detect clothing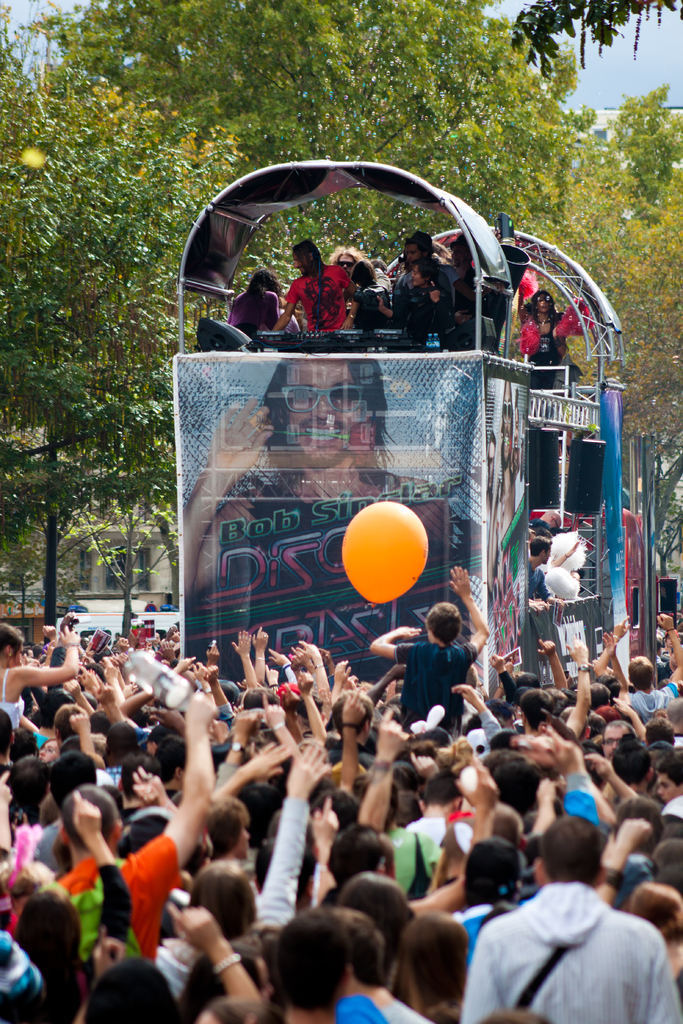
397:285:456:344
